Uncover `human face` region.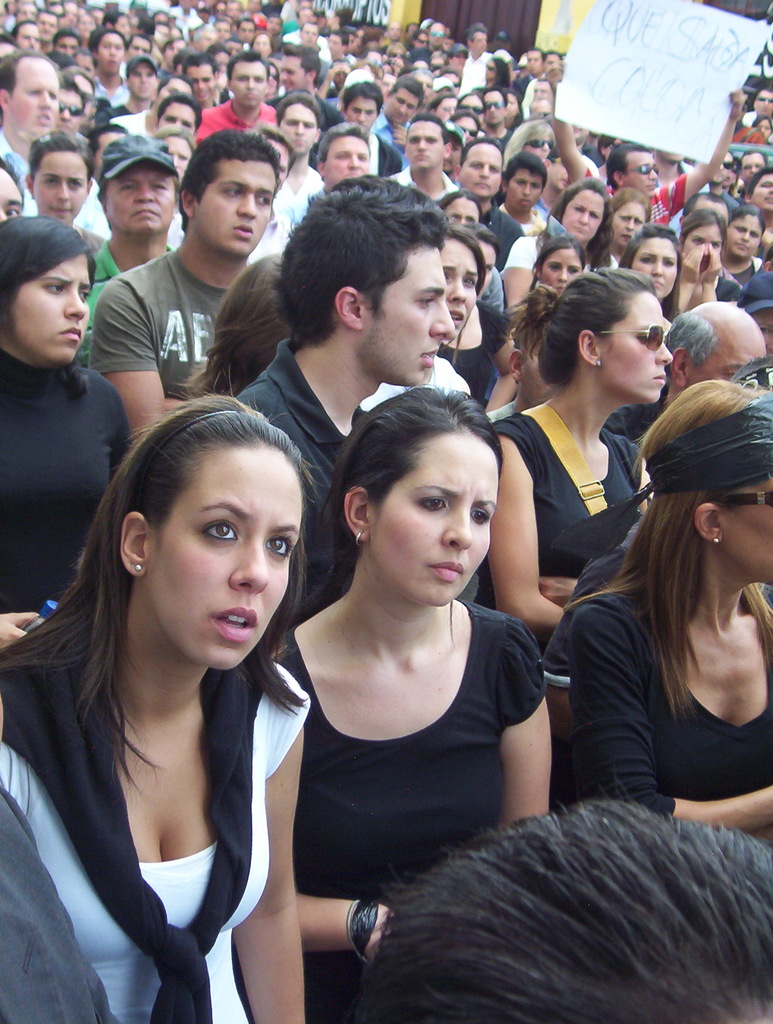
Uncovered: rect(402, 116, 442, 176).
